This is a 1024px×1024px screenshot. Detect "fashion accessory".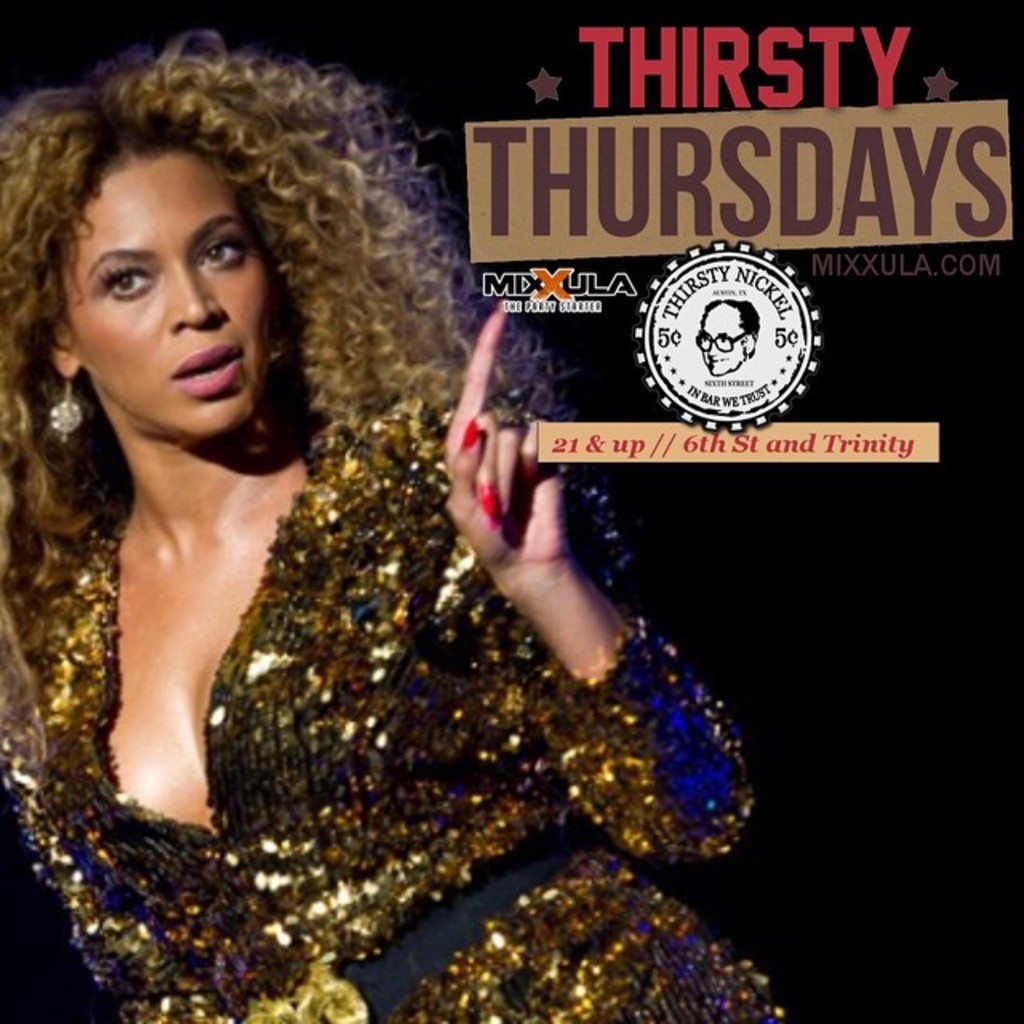
detection(269, 312, 296, 365).
